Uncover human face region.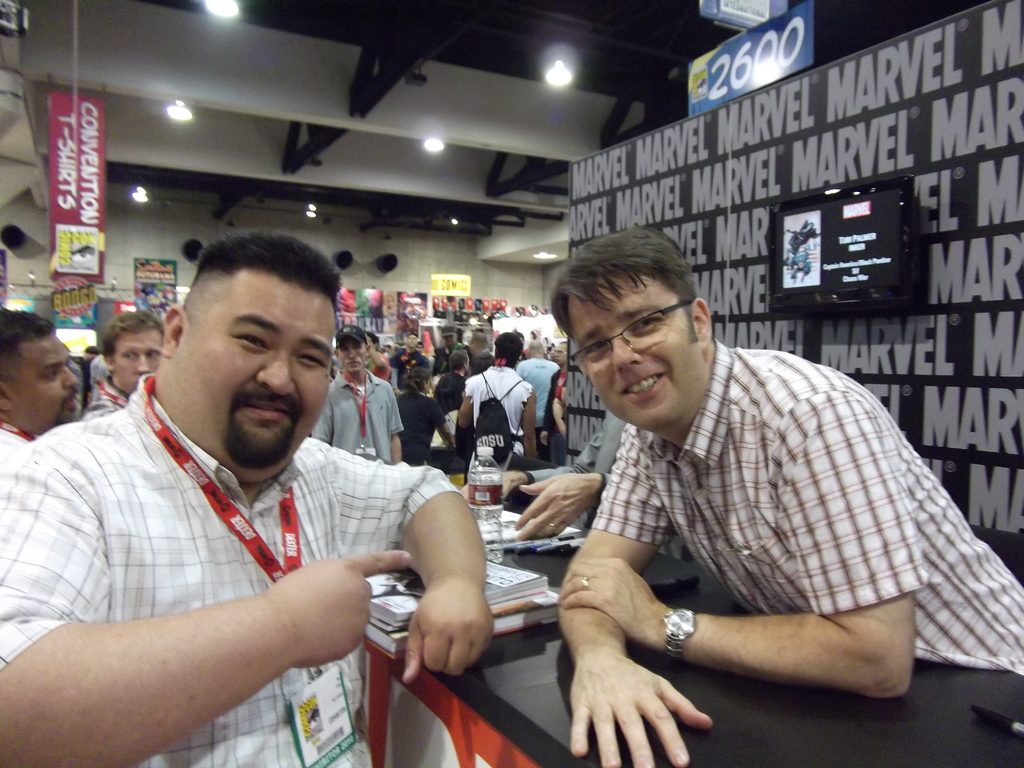
Uncovered: detection(407, 335, 412, 349).
